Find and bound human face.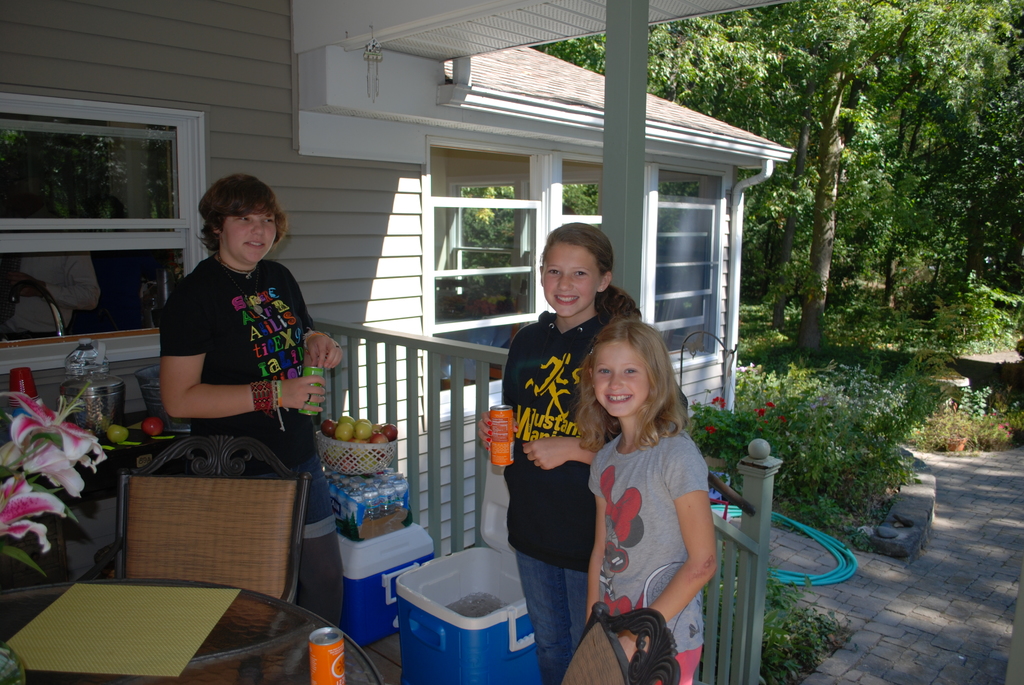
Bound: Rect(591, 340, 646, 414).
